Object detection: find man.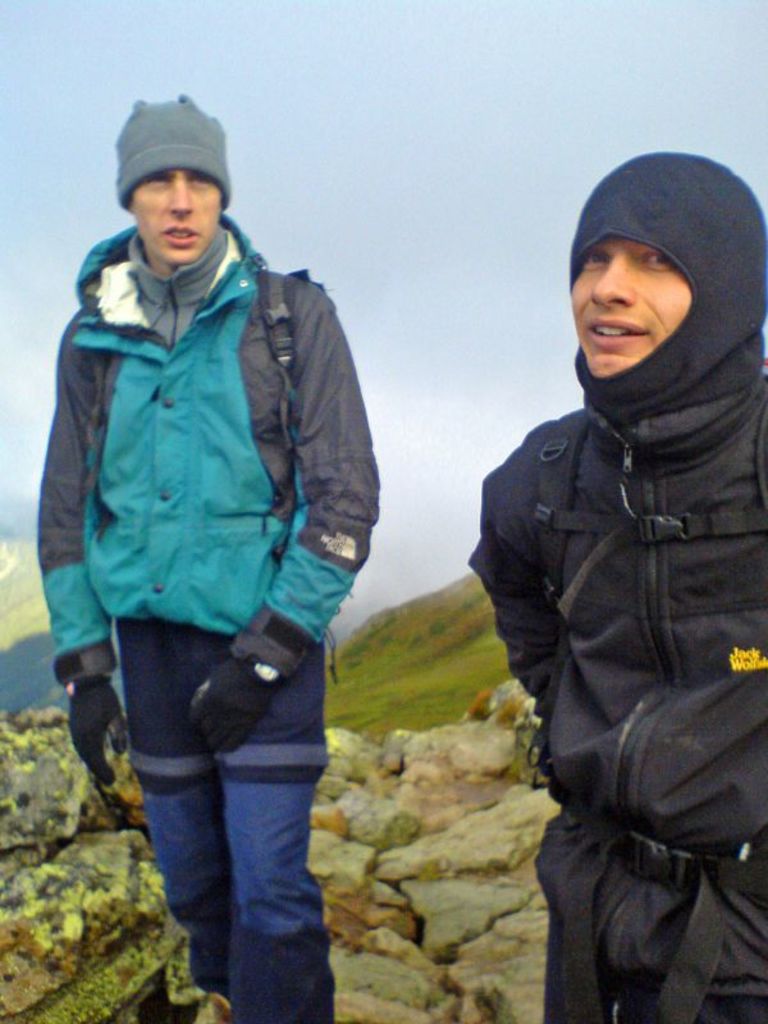
bbox(463, 138, 767, 1023).
